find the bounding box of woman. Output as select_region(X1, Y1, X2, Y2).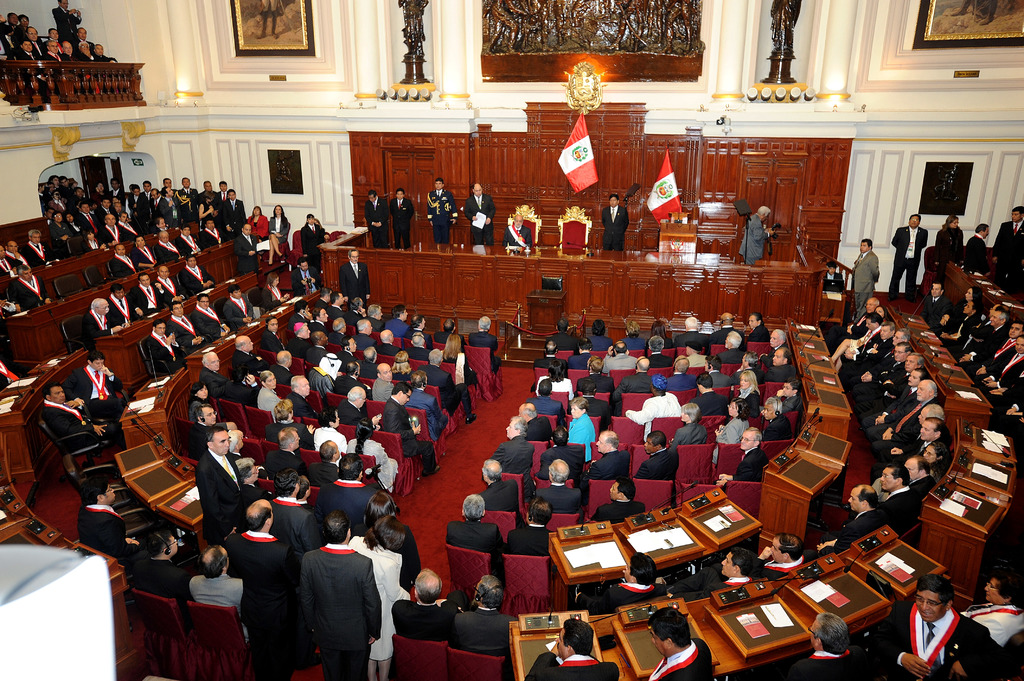
select_region(246, 206, 266, 243).
